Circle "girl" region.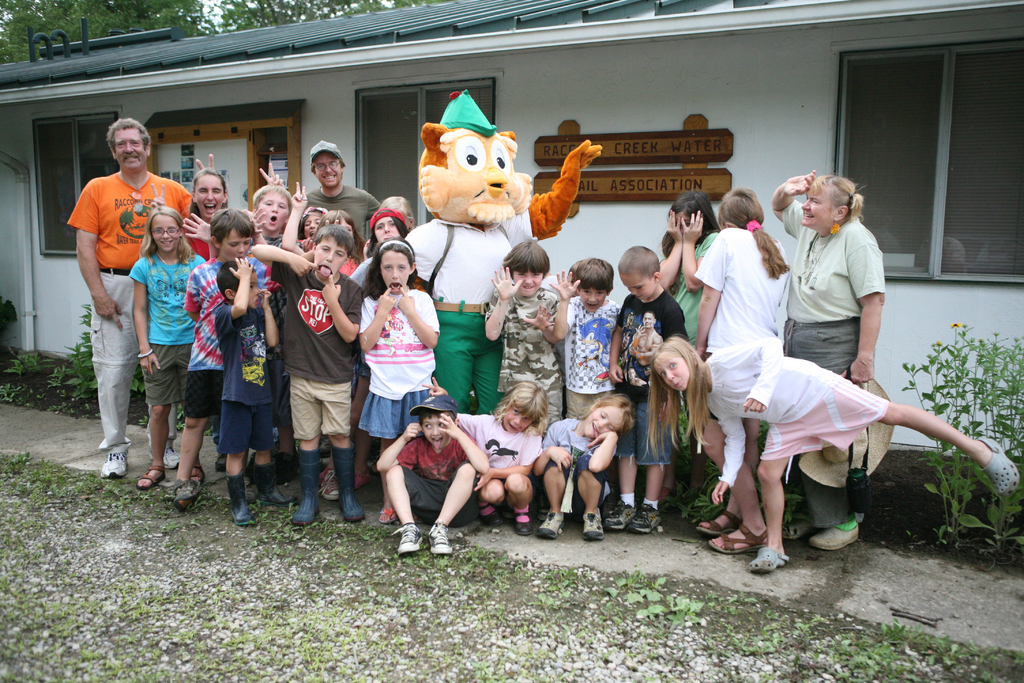
Region: {"x1": 532, "y1": 398, "x2": 632, "y2": 532}.
